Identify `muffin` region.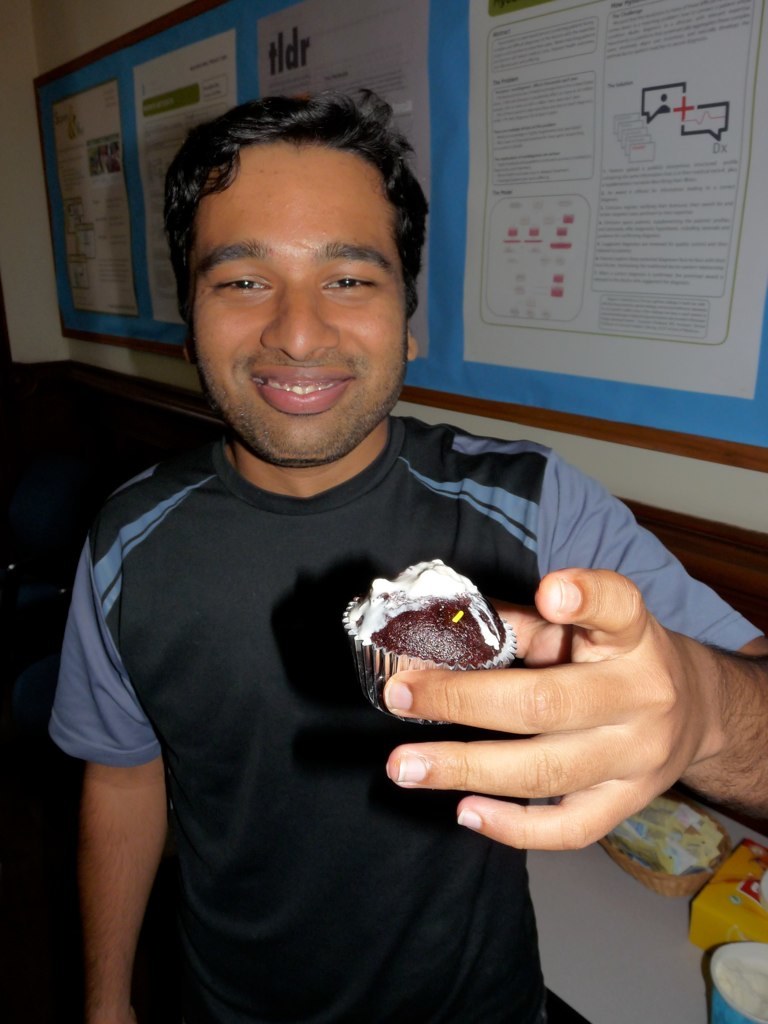
Region: crop(343, 554, 517, 723).
